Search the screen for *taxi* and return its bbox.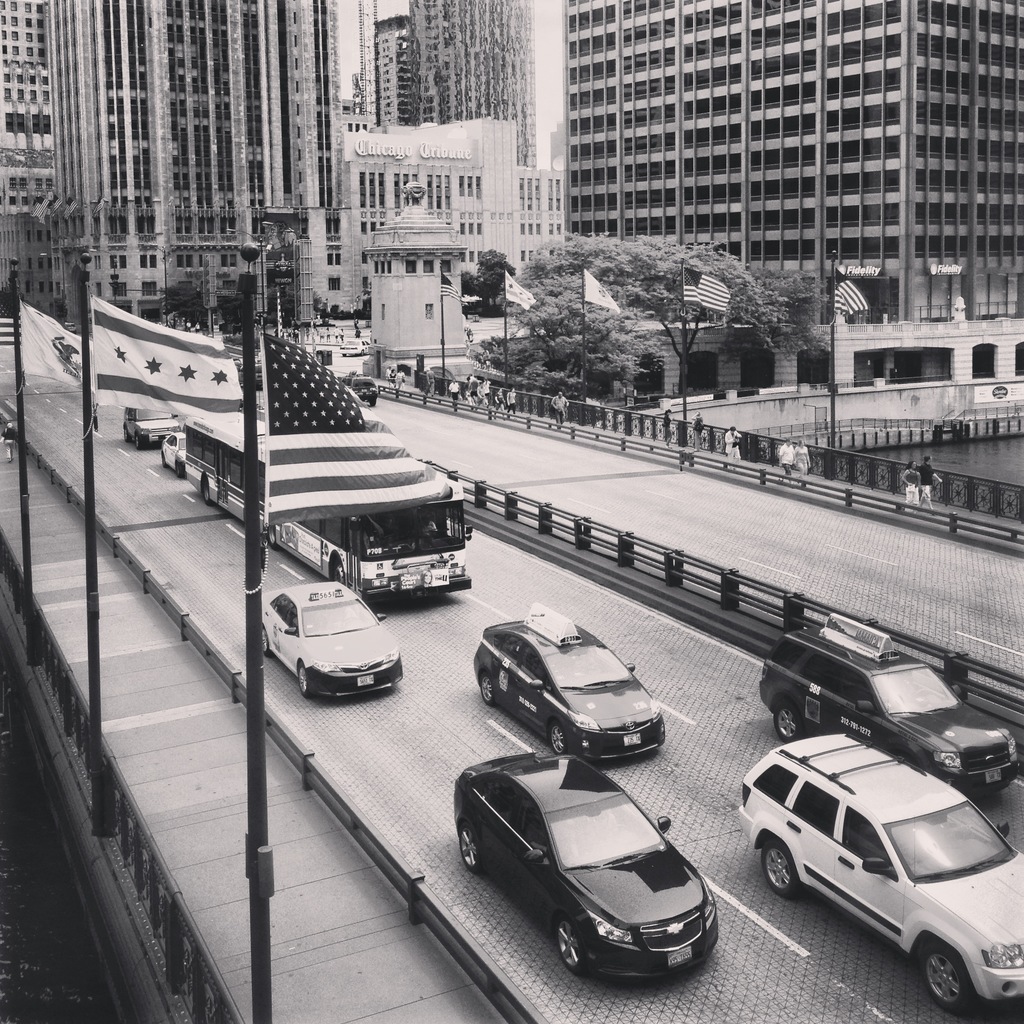
Found: region(465, 748, 767, 978).
